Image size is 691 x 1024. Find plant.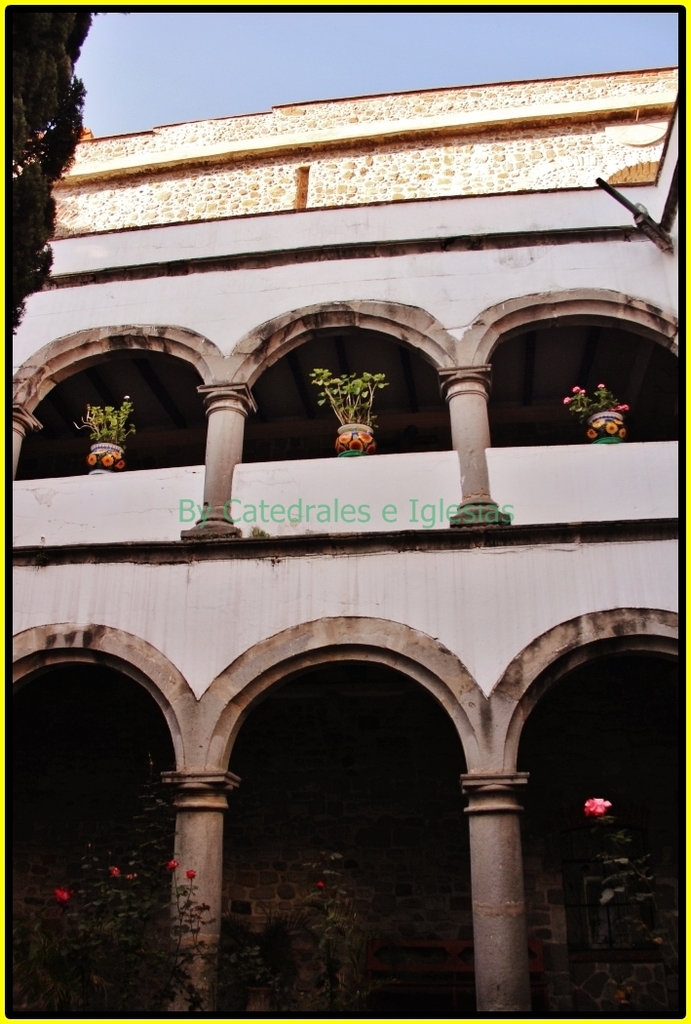
Rect(558, 382, 628, 427).
